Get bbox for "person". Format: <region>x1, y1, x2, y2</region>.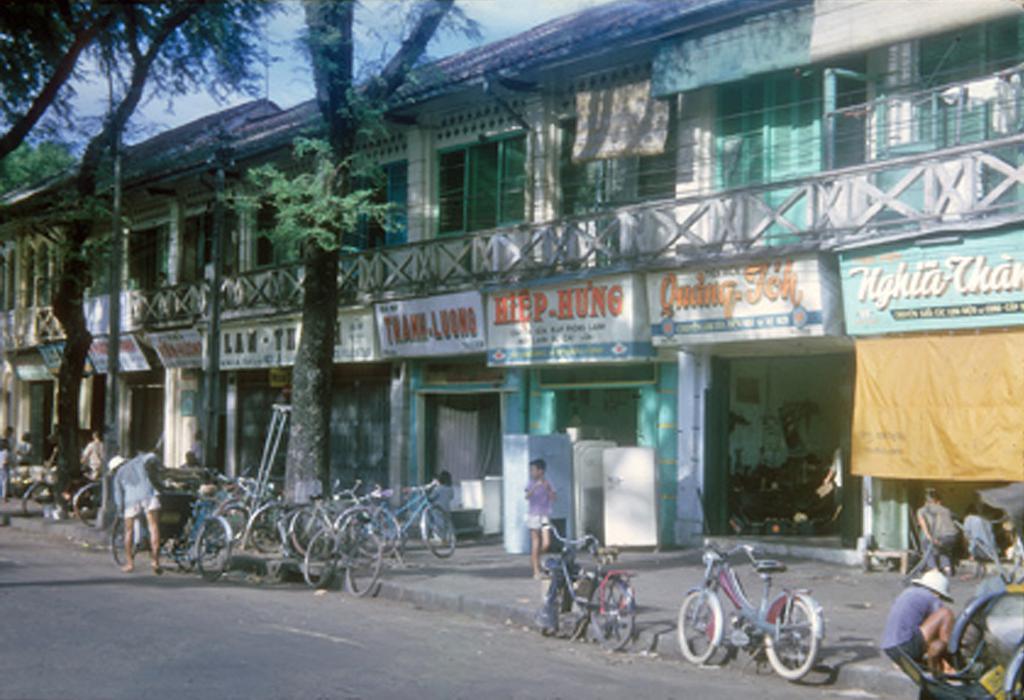
<region>522, 455, 555, 581</region>.
